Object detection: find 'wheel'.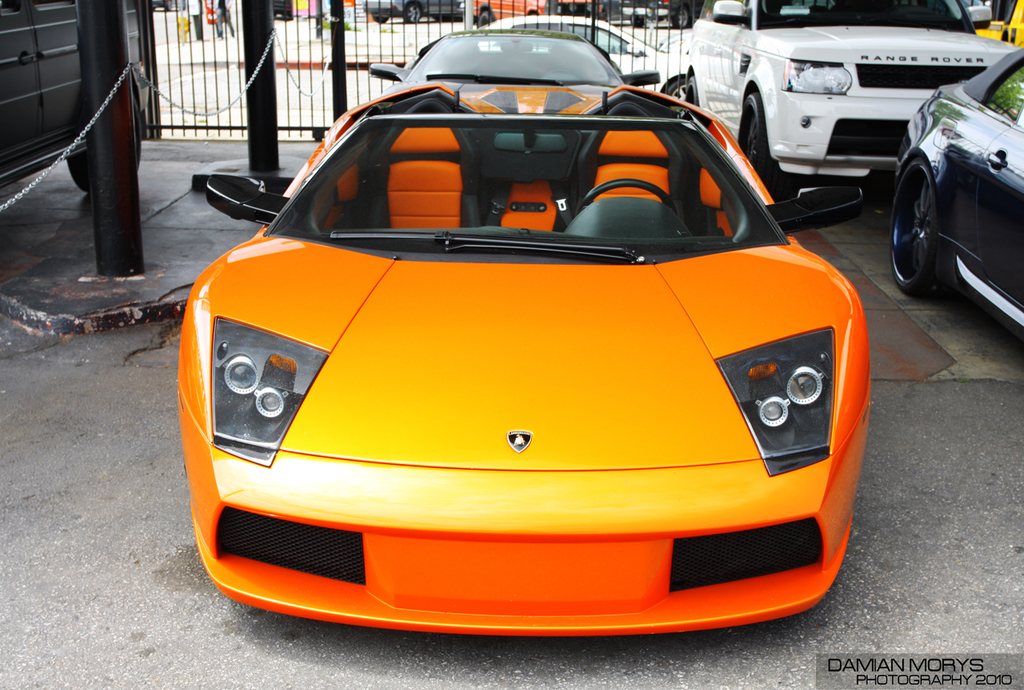
BBox(900, 146, 971, 292).
